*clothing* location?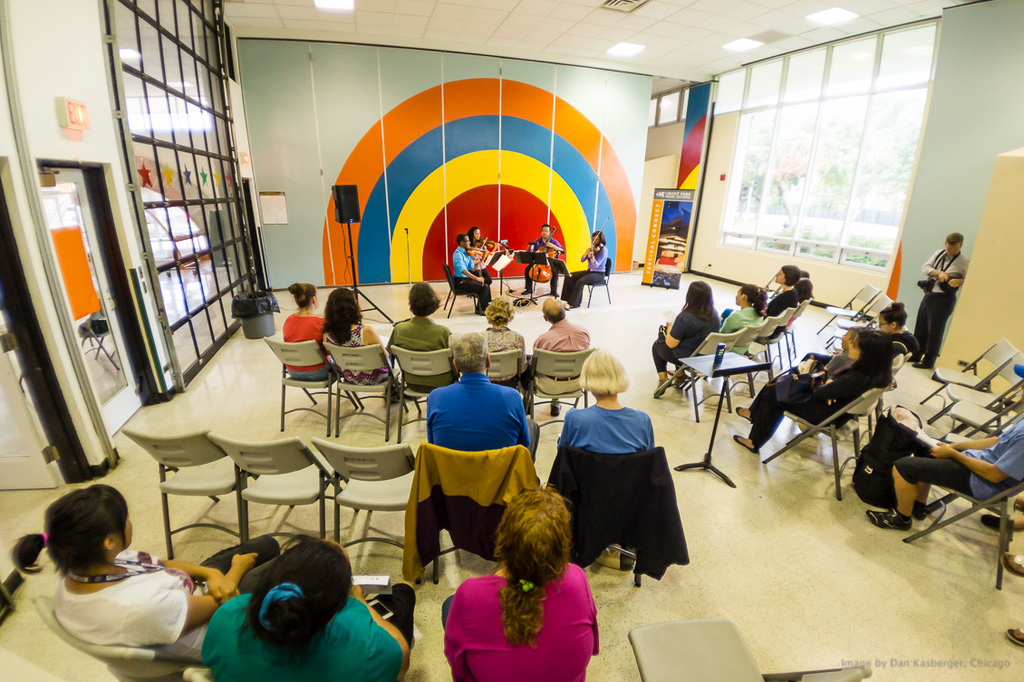
bbox=[536, 311, 590, 353]
